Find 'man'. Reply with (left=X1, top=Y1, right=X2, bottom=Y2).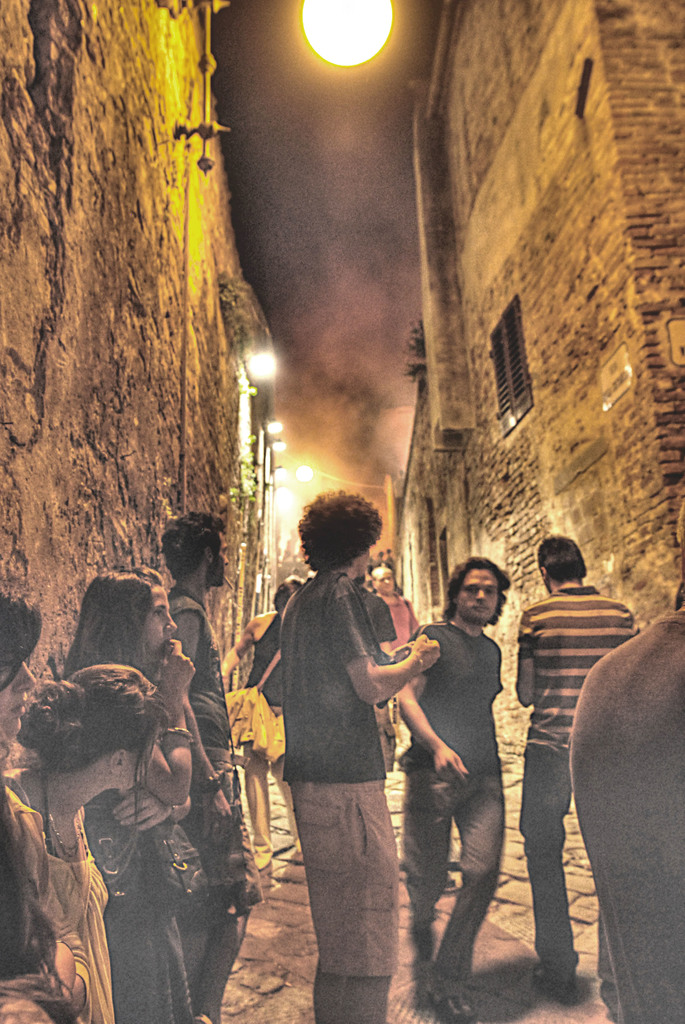
(left=512, top=535, right=647, bottom=998).
